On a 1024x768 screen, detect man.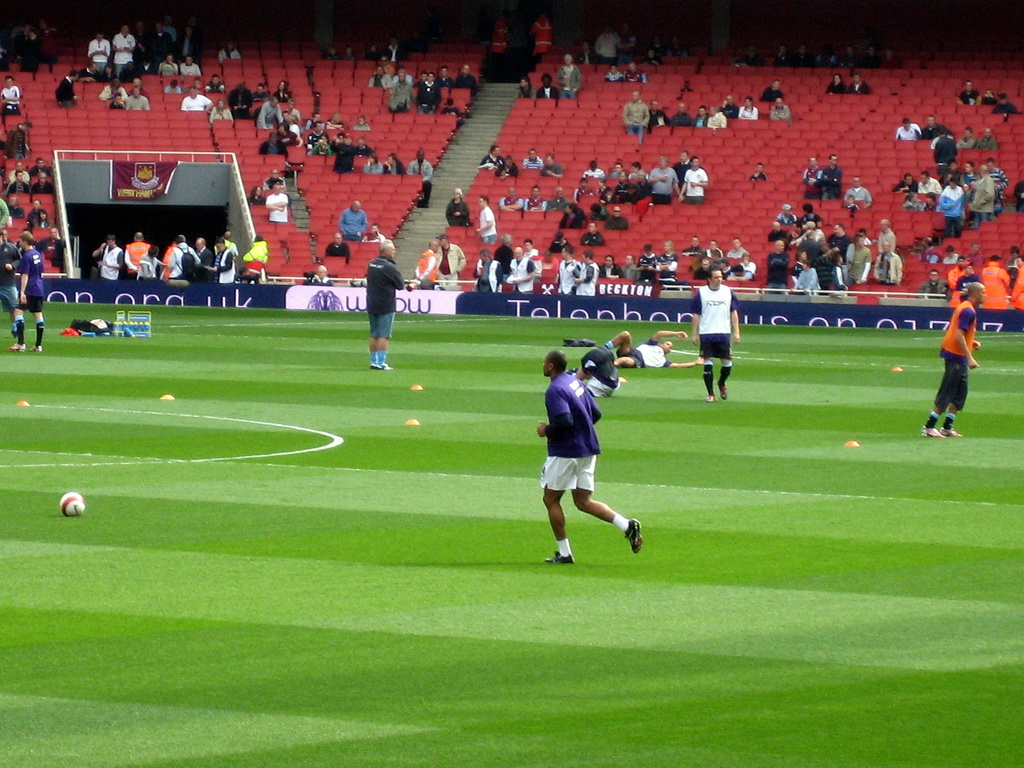
(x1=411, y1=67, x2=437, y2=114).
